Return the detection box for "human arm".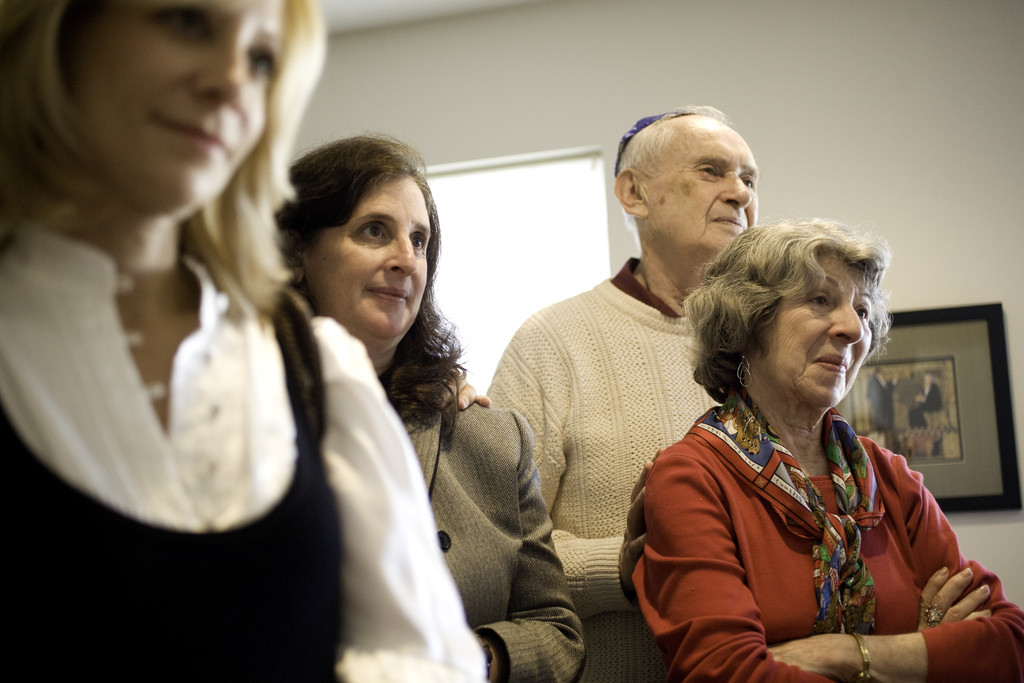
bbox=[771, 477, 1023, 682].
